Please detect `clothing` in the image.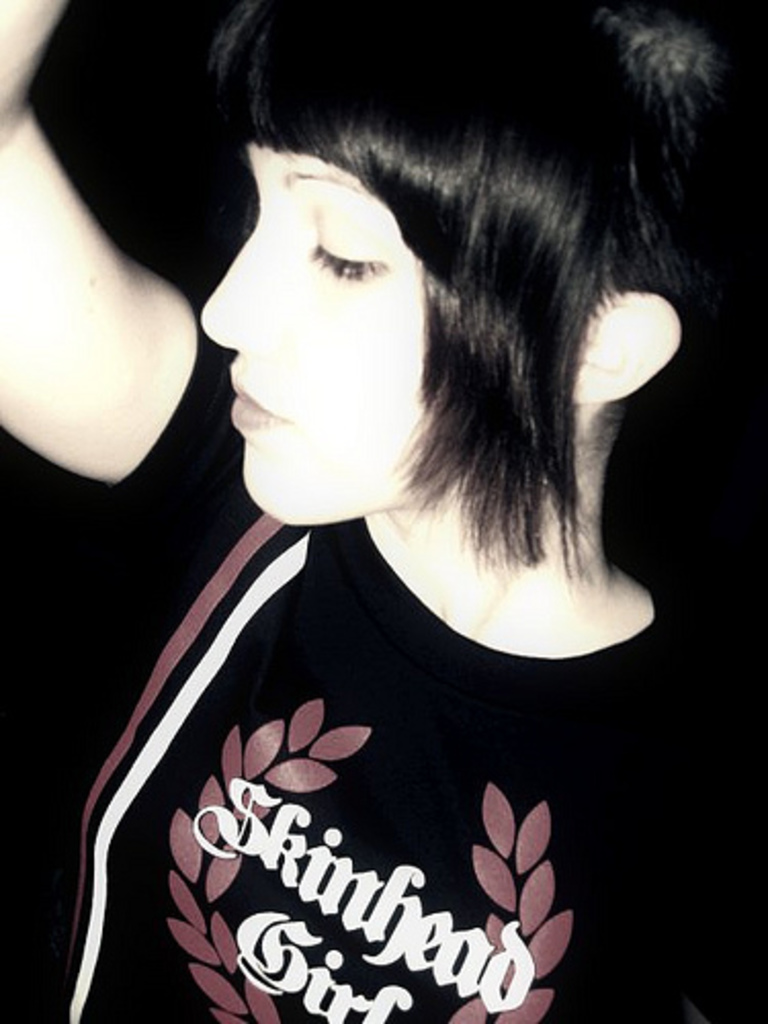
51/276/713/1023.
